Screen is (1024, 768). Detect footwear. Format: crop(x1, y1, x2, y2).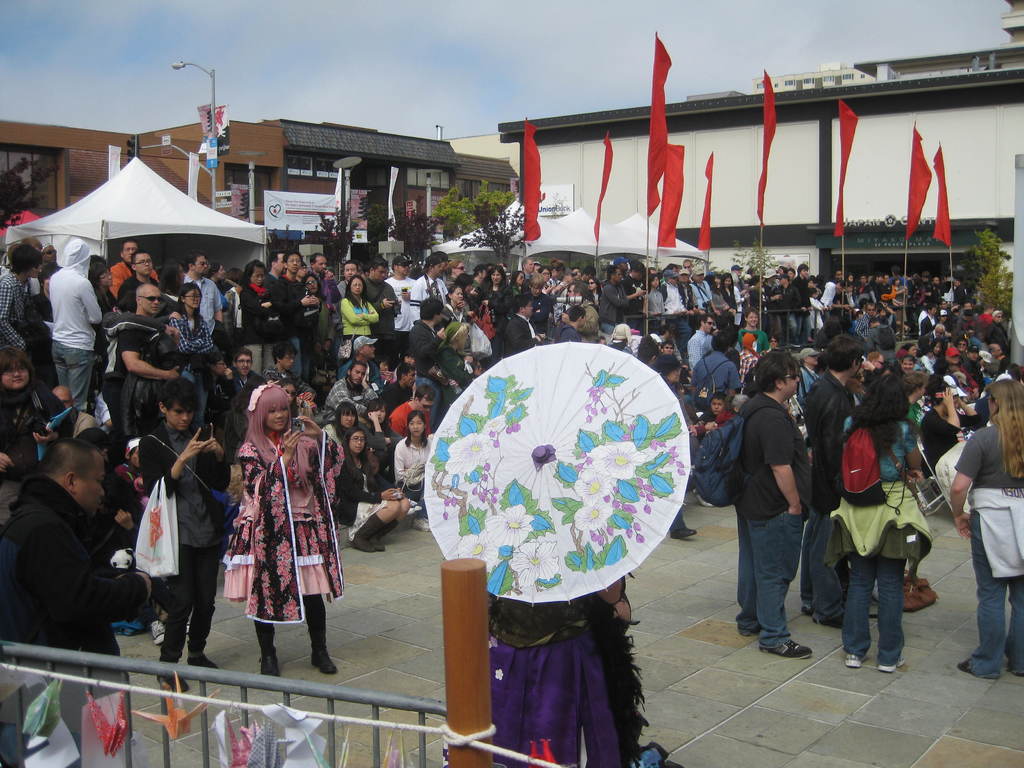
crop(957, 659, 982, 675).
